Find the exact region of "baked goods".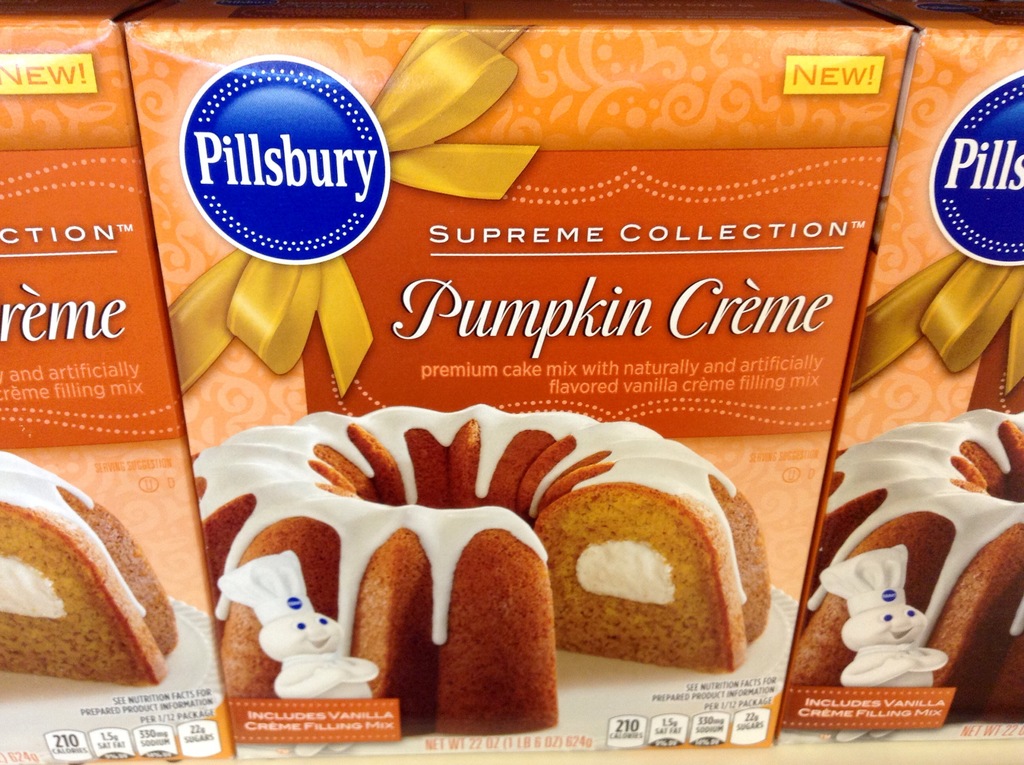
Exact region: left=15, top=466, right=190, bottom=693.
